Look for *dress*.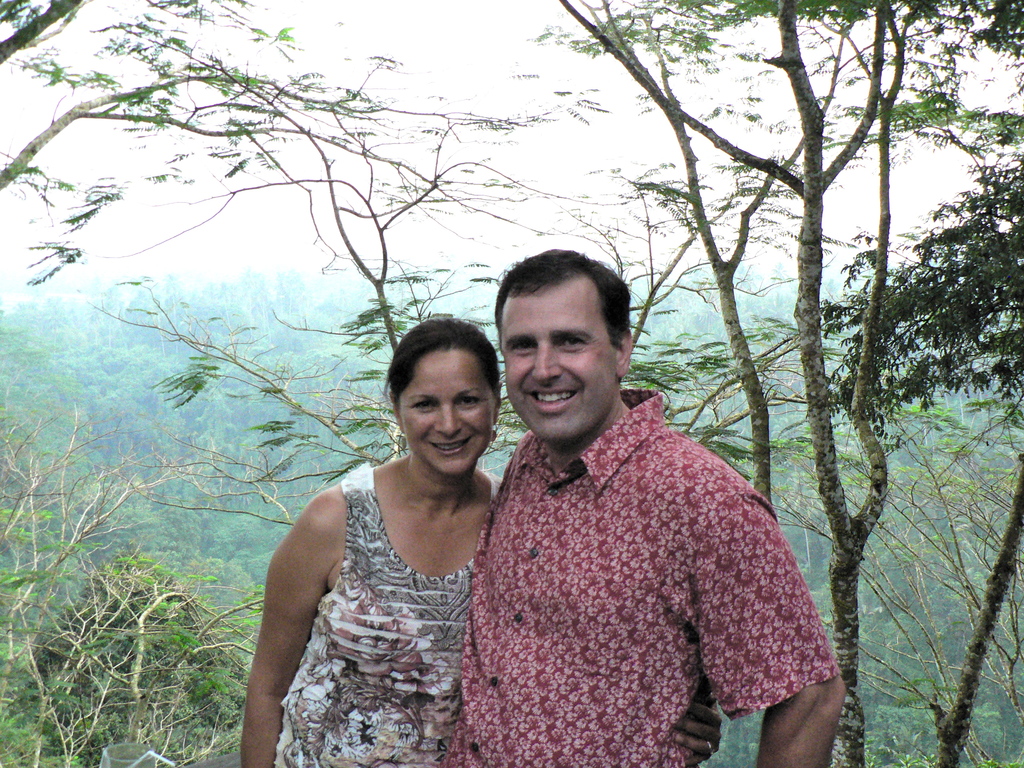
Found: (x1=271, y1=464, x2=502, y2=767).
